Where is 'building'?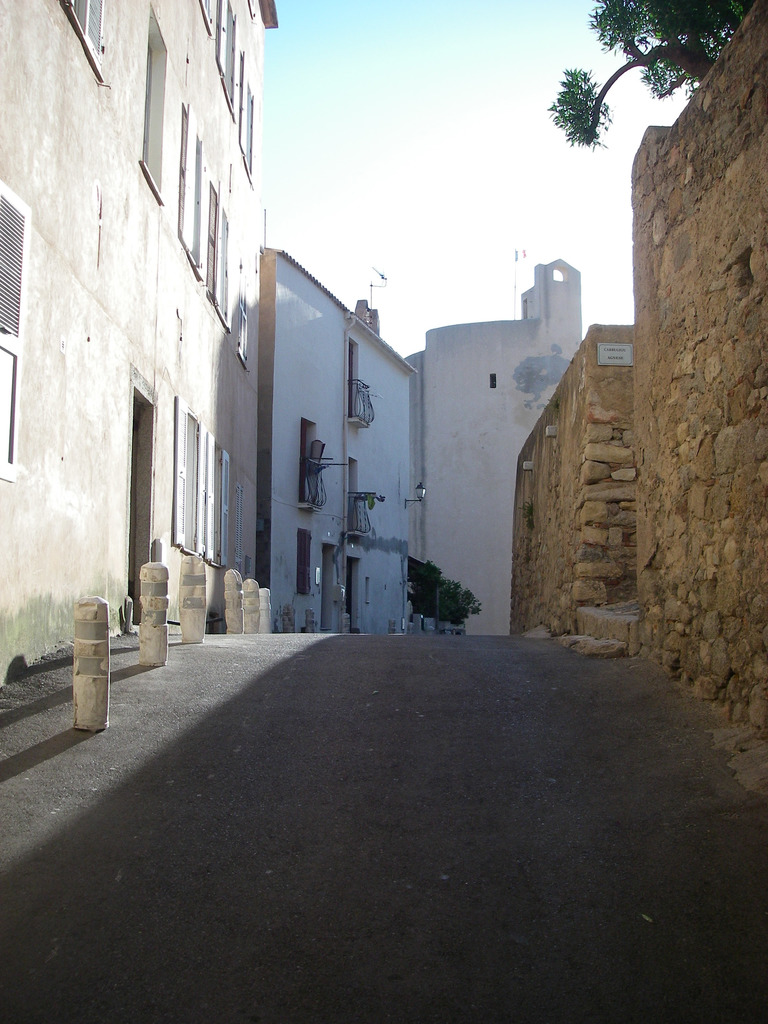
259 252 421 634.
